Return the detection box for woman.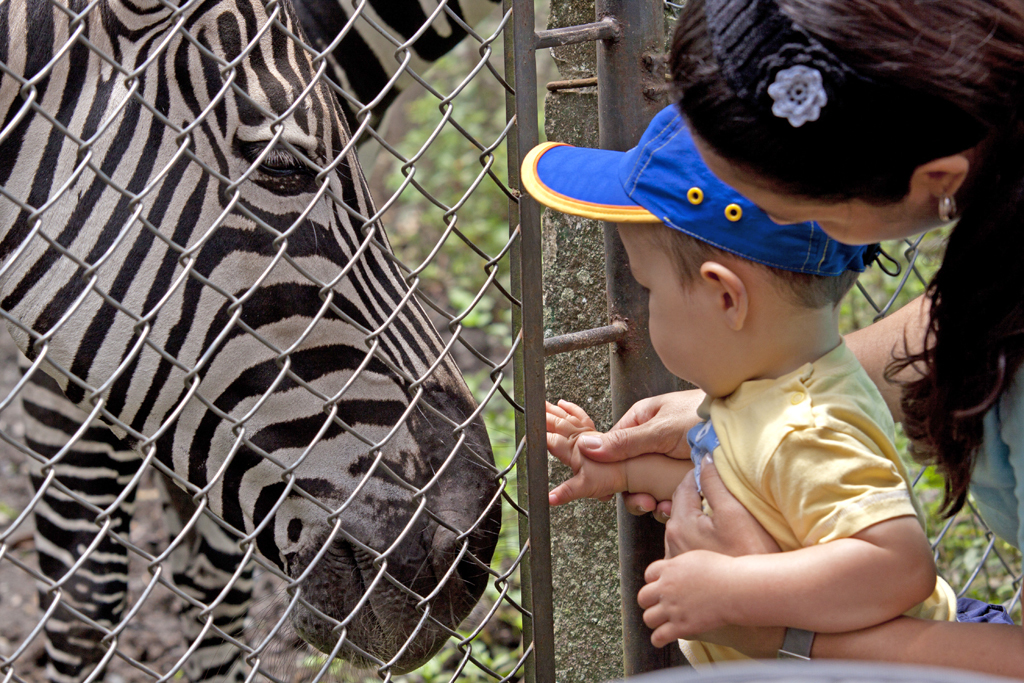
[572, 0, 1023, 682].
